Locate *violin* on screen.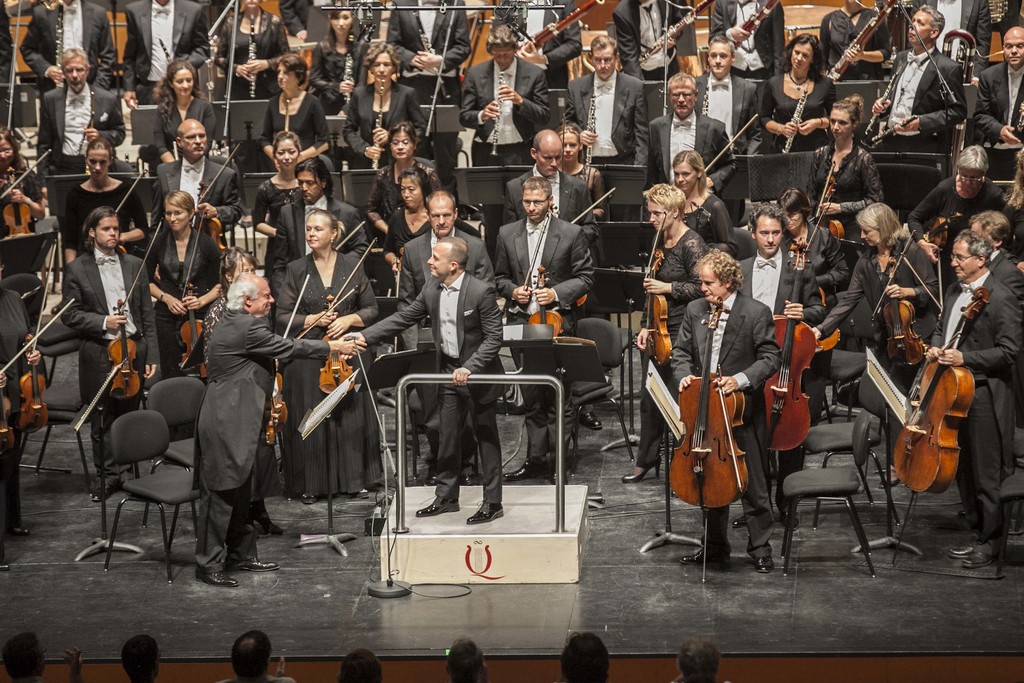
On screen at detection(328, 239, 376, 309).
